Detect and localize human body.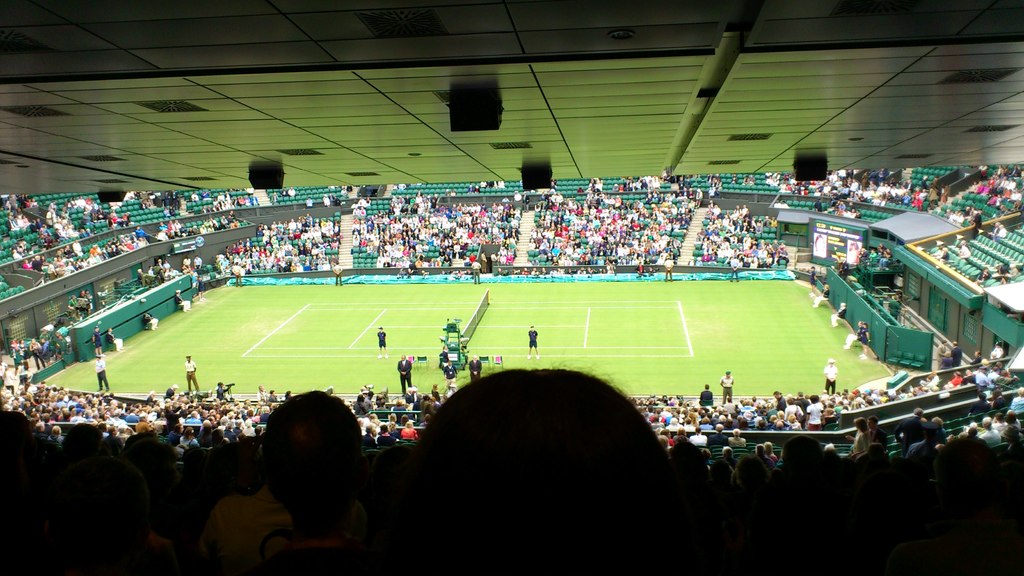
Localized at (x1=966, y1=158, x2=1023, y2=227).
